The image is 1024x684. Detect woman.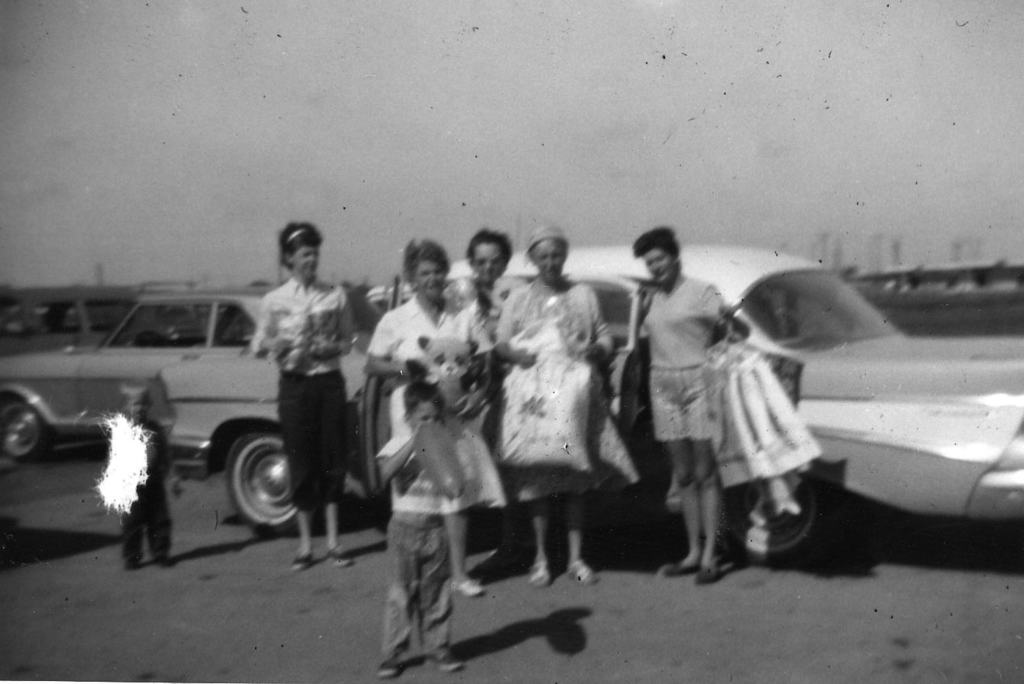
Detection: [left=251, top=226, right=356, bottom=573].
